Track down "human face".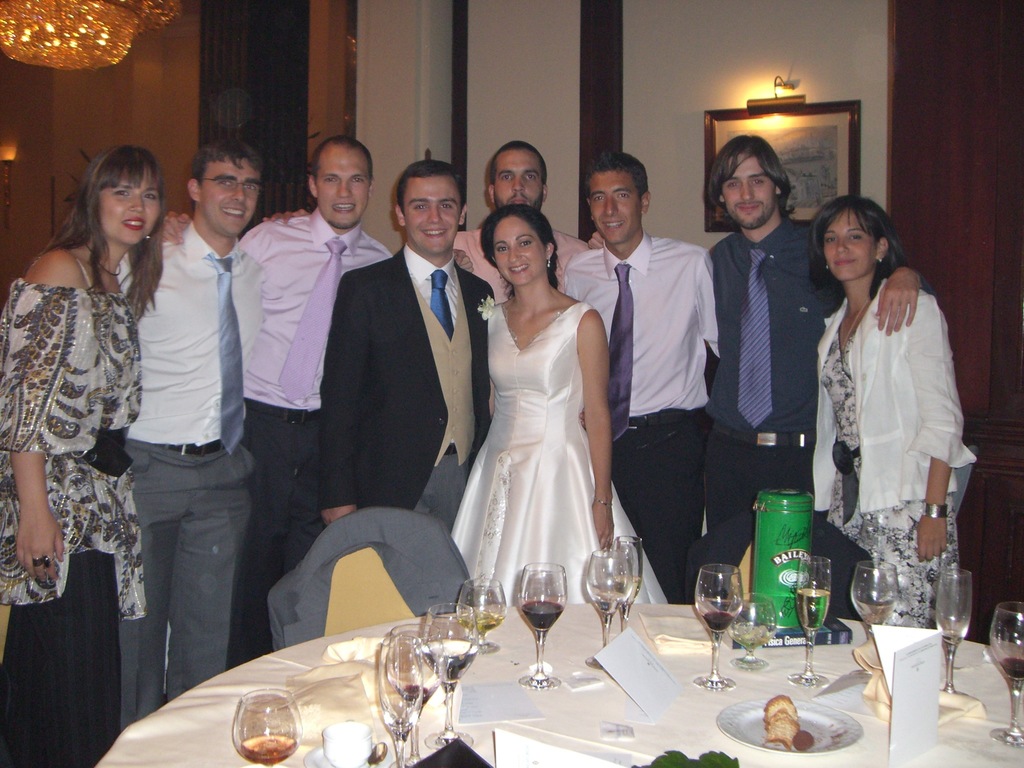
Tracked to 101, 175, 156, 241.
